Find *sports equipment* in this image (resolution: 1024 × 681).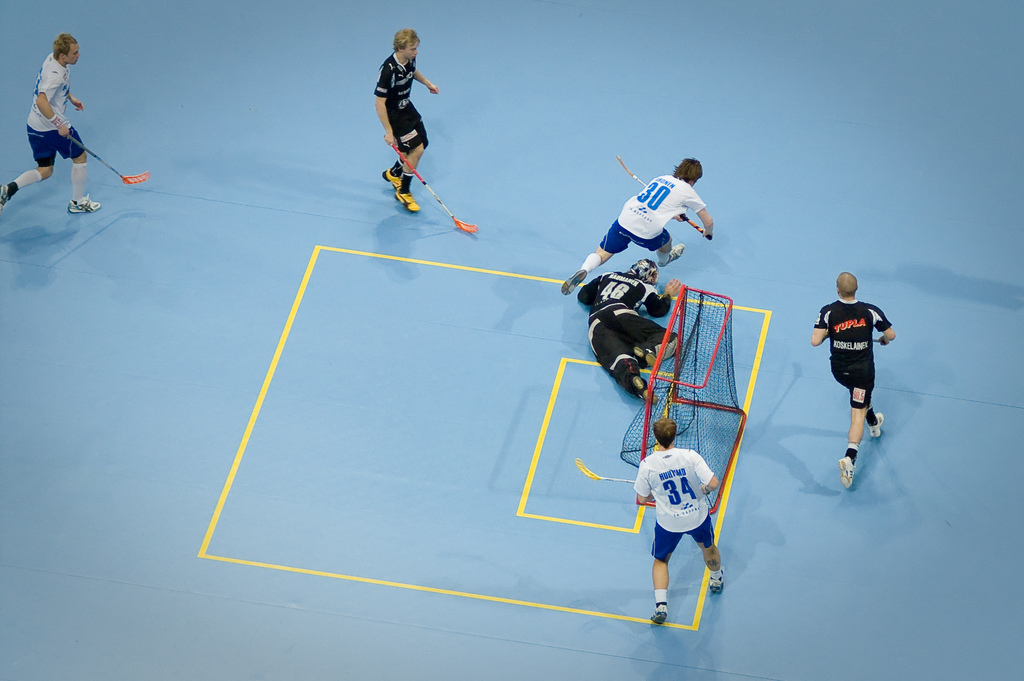
l=67, t=192, r=100, b=212.
